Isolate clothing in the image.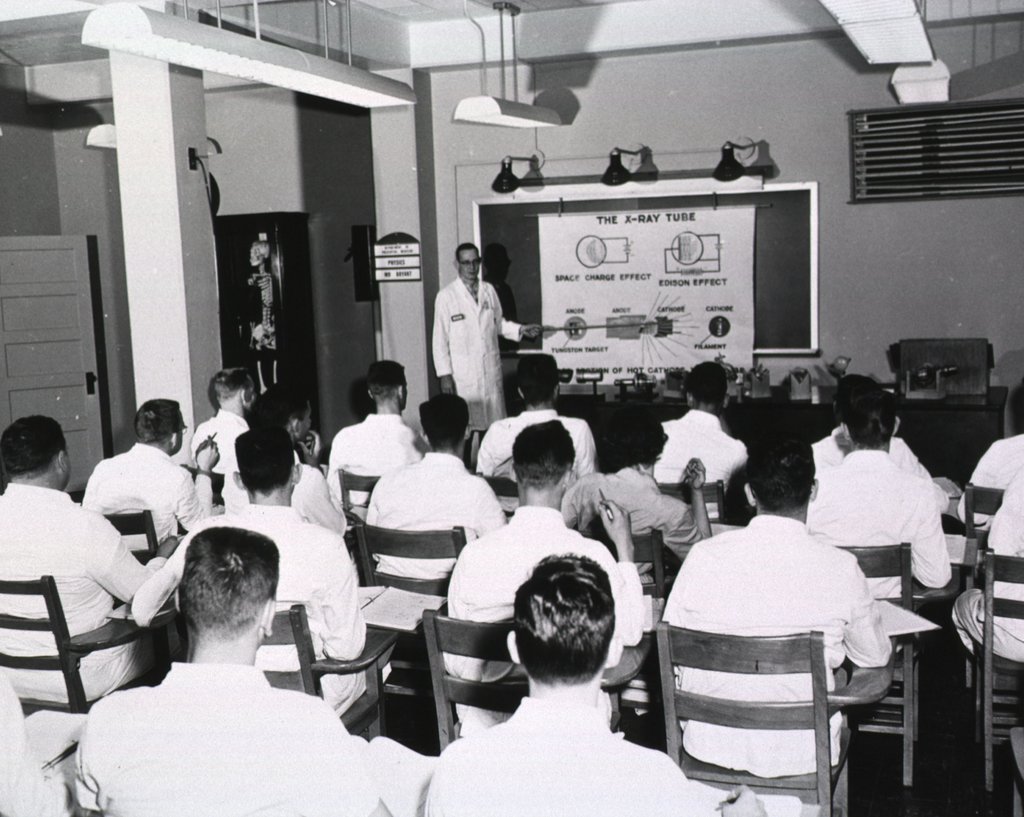
Isolated region: {"x1": 365, "y1": 453, "x2": 508, "y2": 633}.
